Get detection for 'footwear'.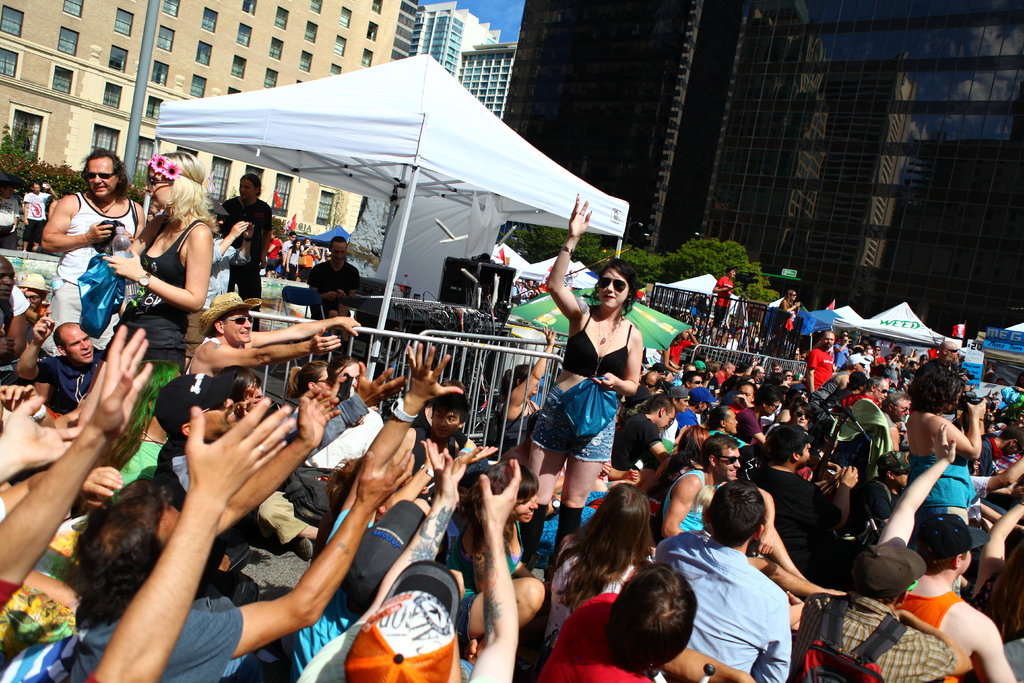
Detection: <box>520,549,543,572</box>.
